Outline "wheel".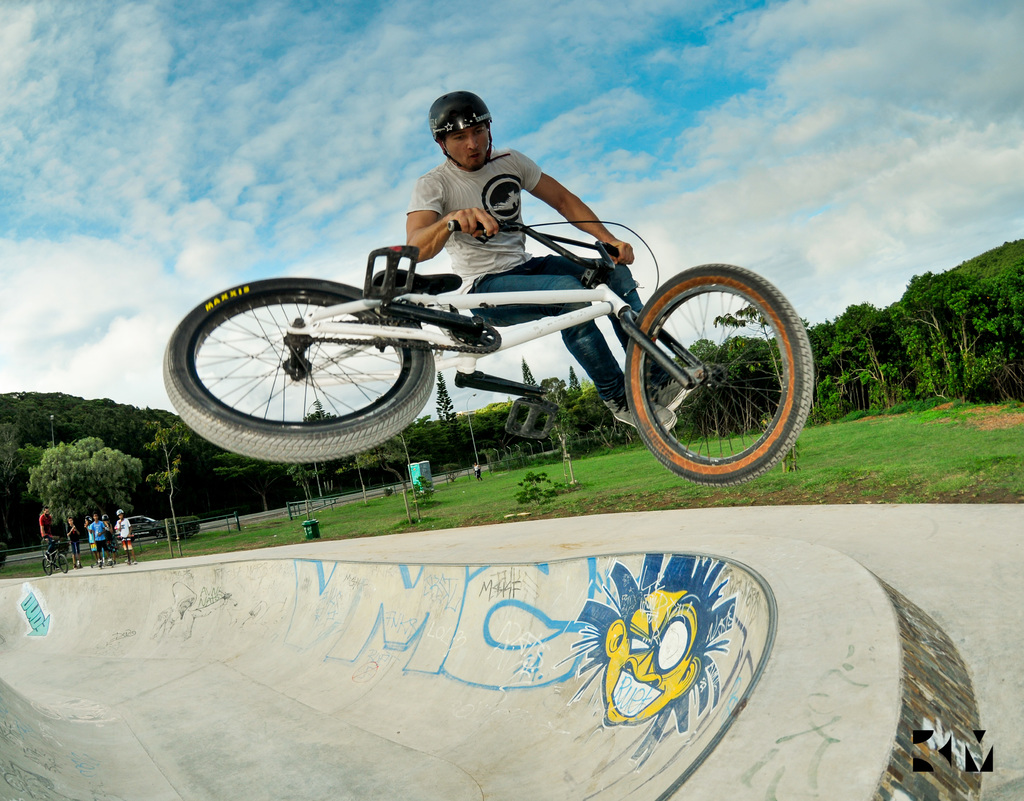
Outline: {"x1": 620, "y1": 257, "x2": 794, "y2": 467}.
